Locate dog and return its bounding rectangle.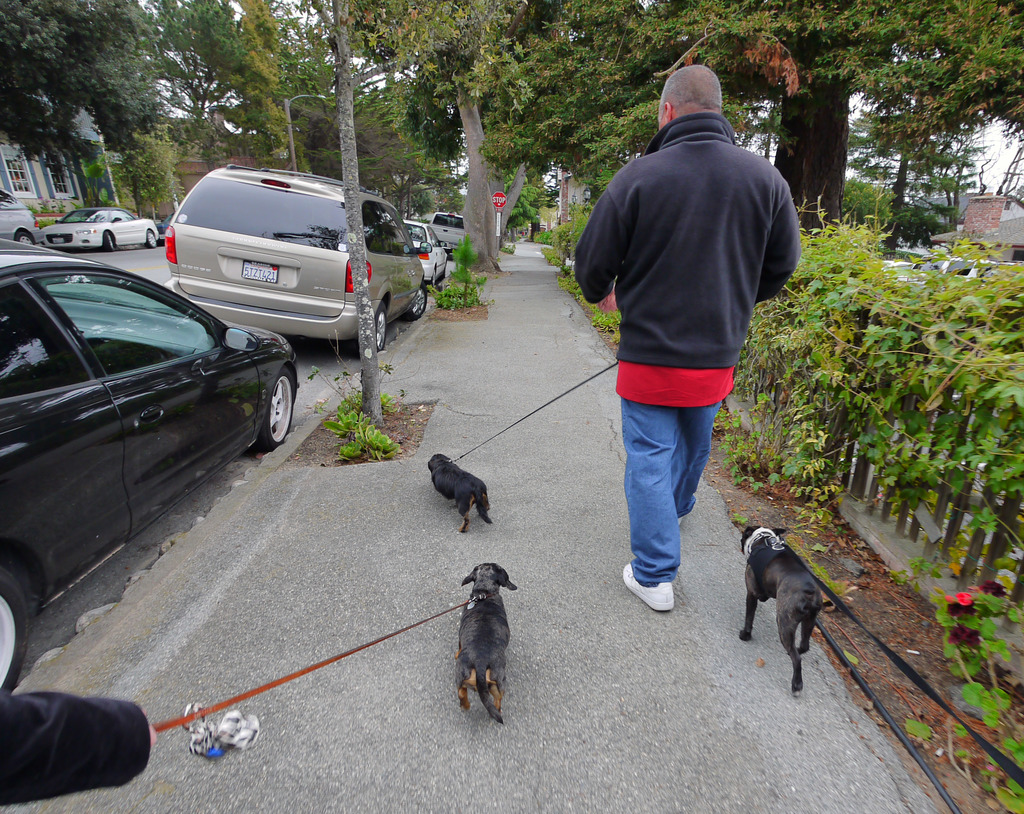
[428,452,495,533].
